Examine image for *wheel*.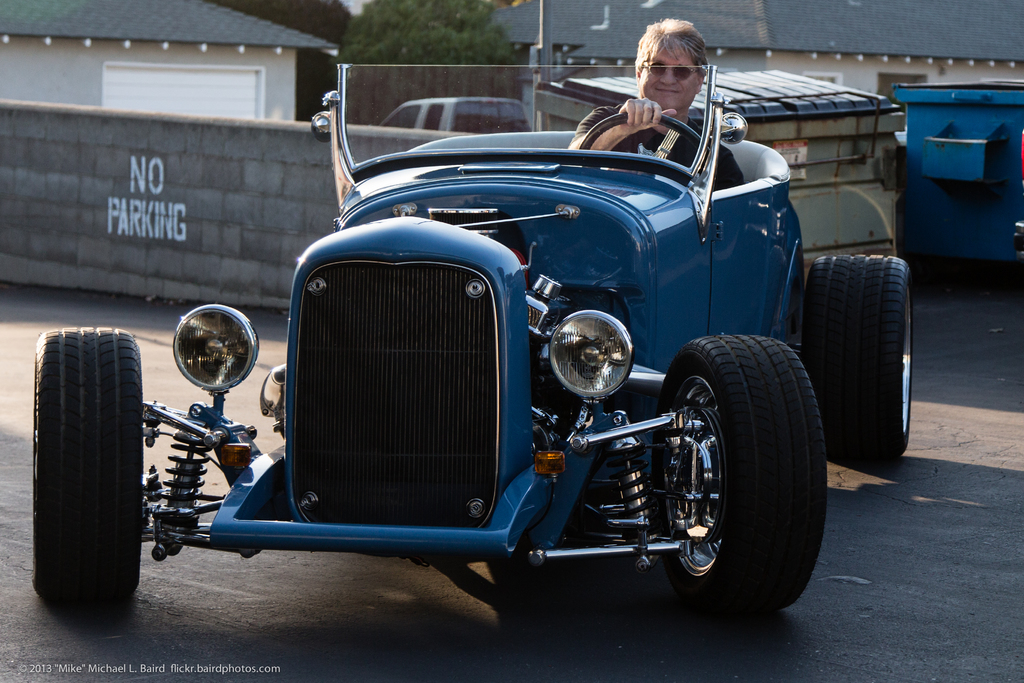
Examination result: x1=578 y1=108 x2=718 y2=164.
